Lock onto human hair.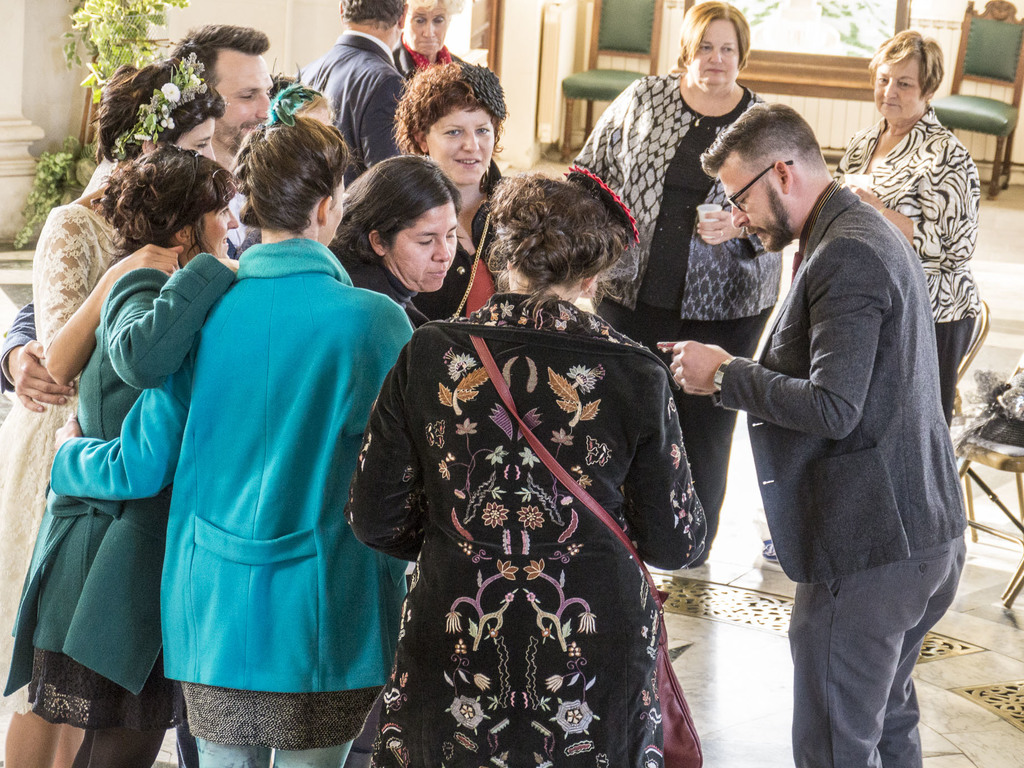
Locked: [397, 65, 503, 154].
